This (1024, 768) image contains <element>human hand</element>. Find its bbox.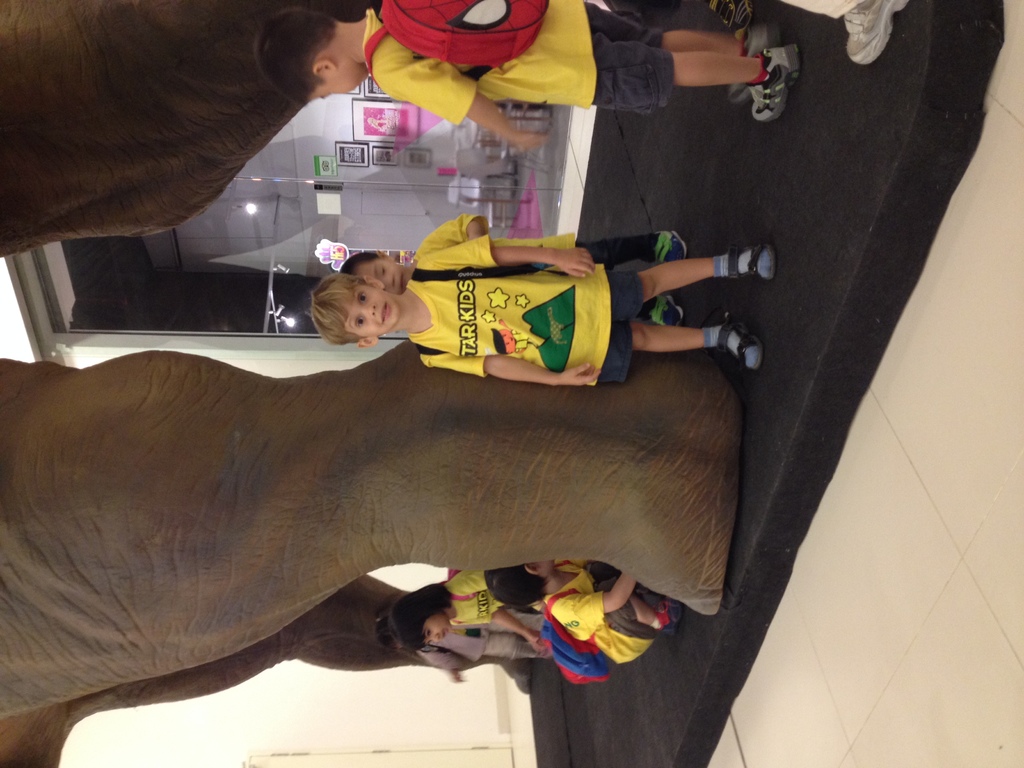
crop(448, 672, 468, 686).
